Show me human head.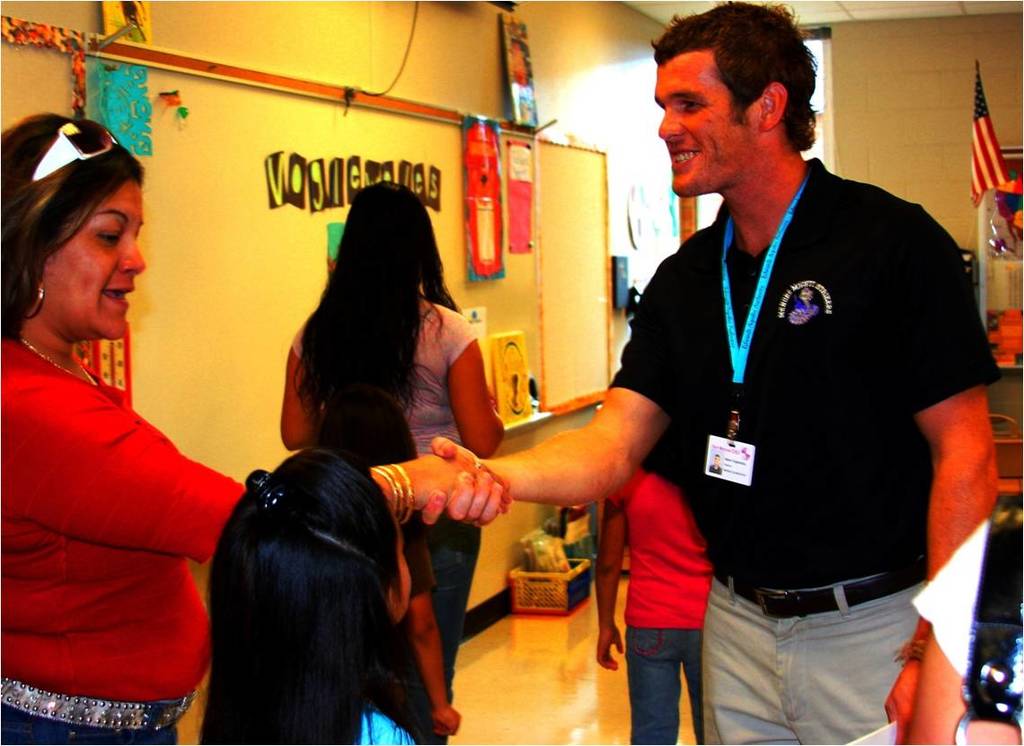
human head is here: 207 449 415 662.
